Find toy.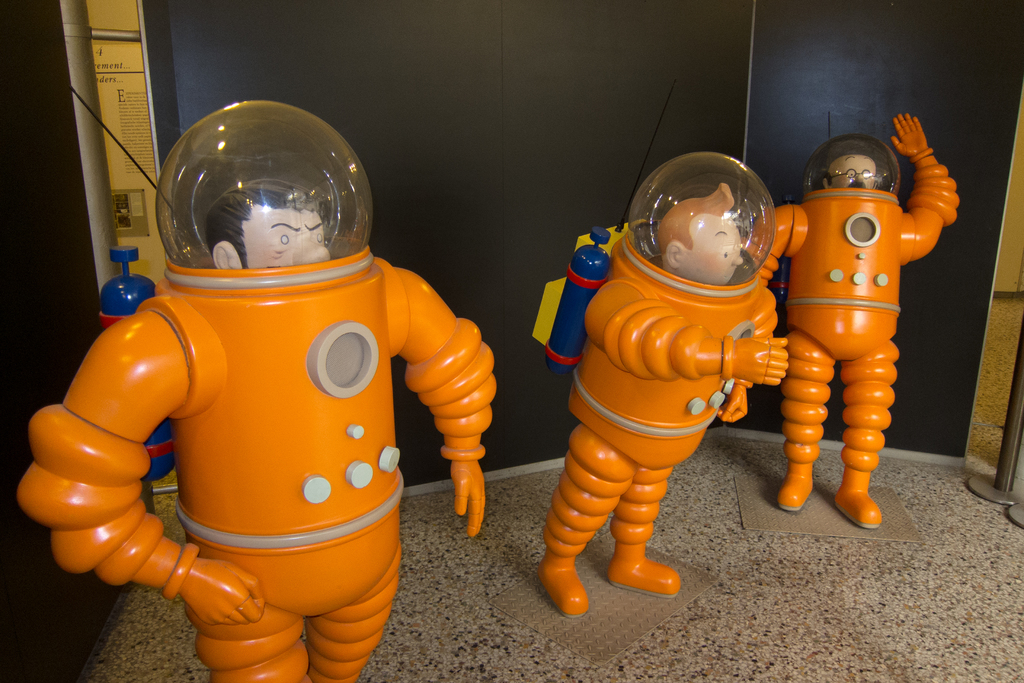
<bbox>522, 149, 798, 629</bbox>.
